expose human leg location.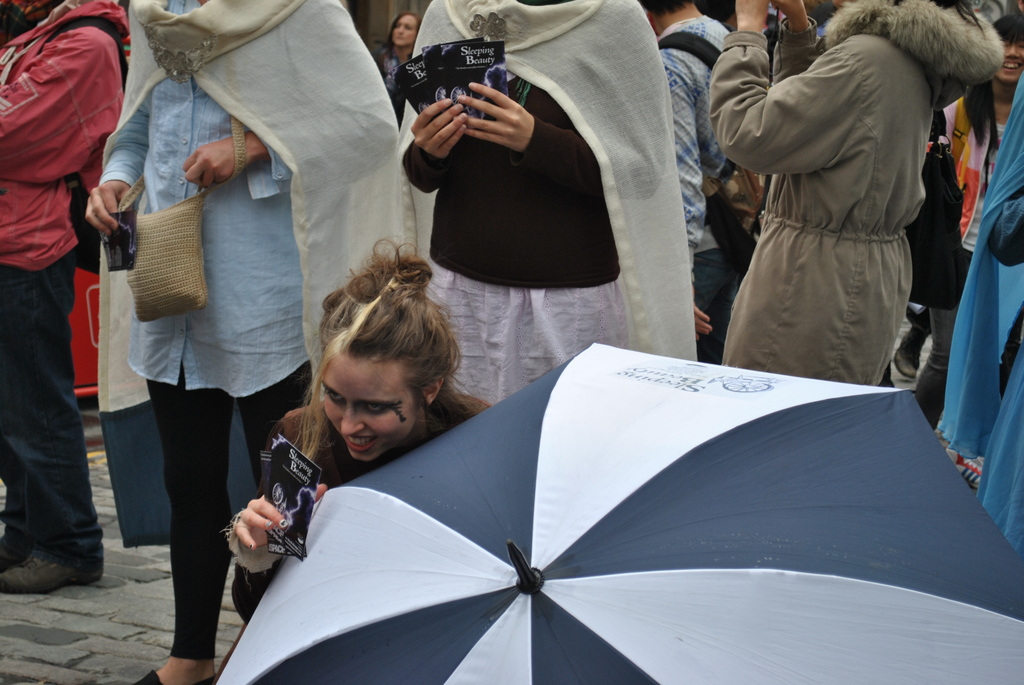
Exposed at 943 431 981 491.
